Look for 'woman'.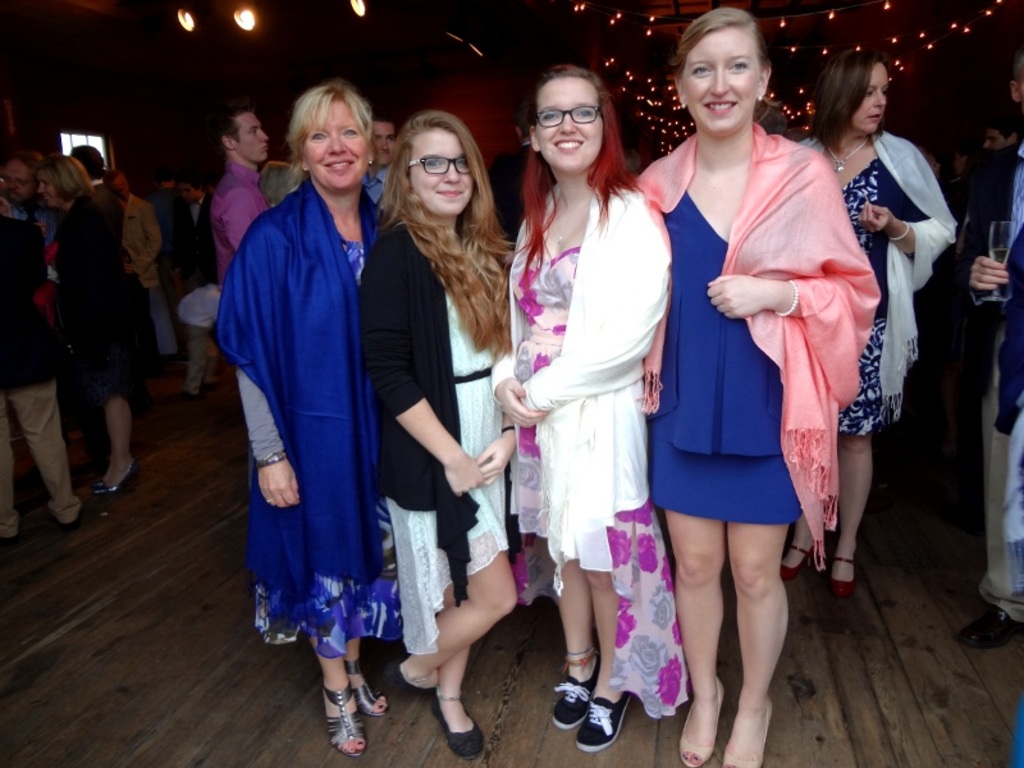
Found: [786, 44, 959, 595].
